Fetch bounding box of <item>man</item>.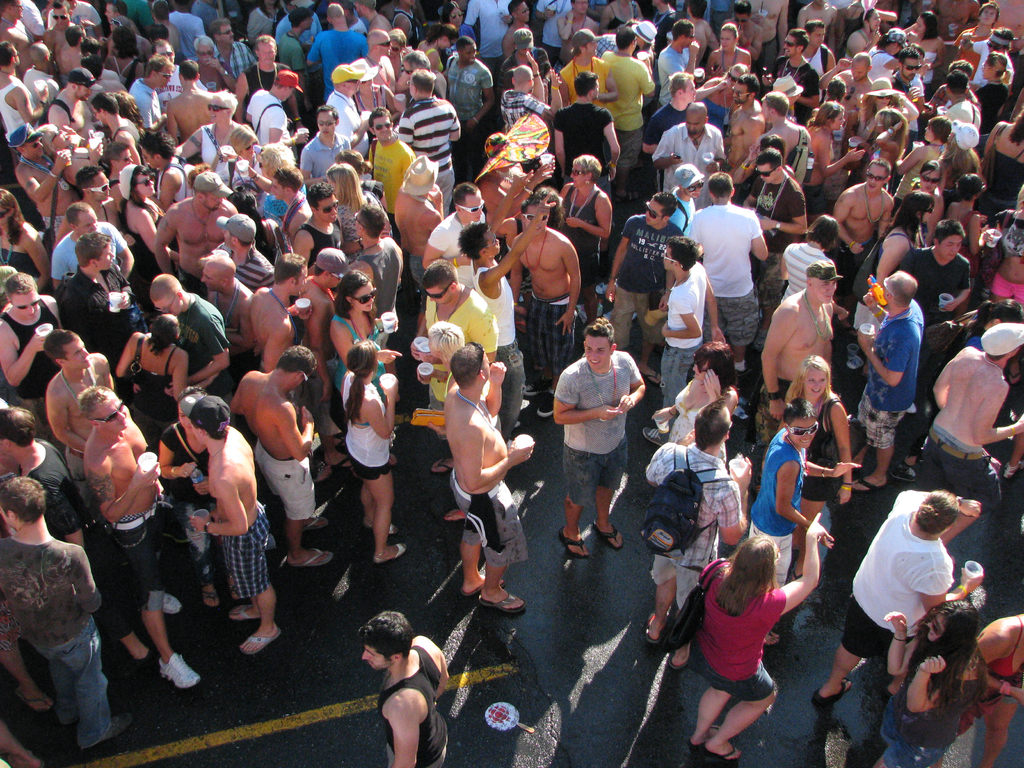
Bbox: 508,195,588,420.
